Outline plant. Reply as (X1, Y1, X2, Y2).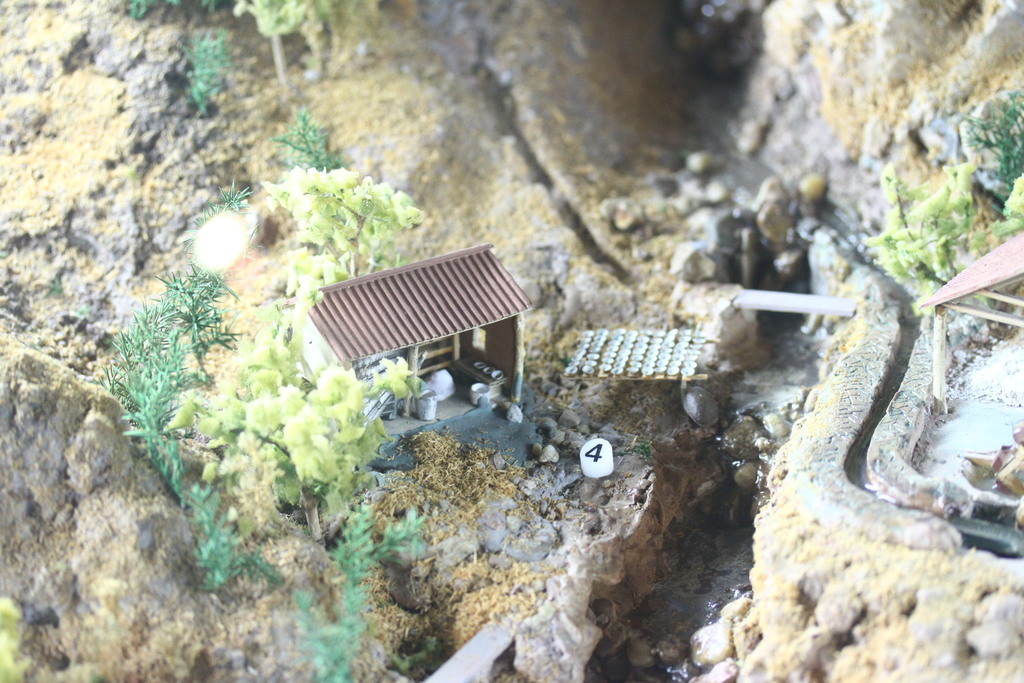
(872, 147, 970, 289).
